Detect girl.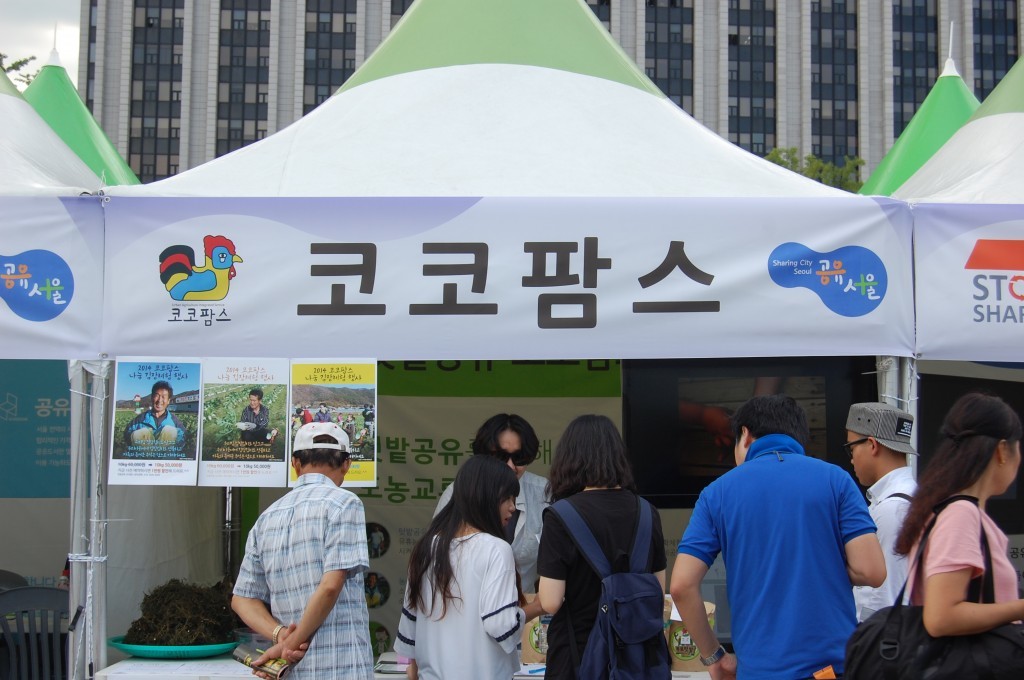
Detected at Rect(541, 416, 668, 679).
